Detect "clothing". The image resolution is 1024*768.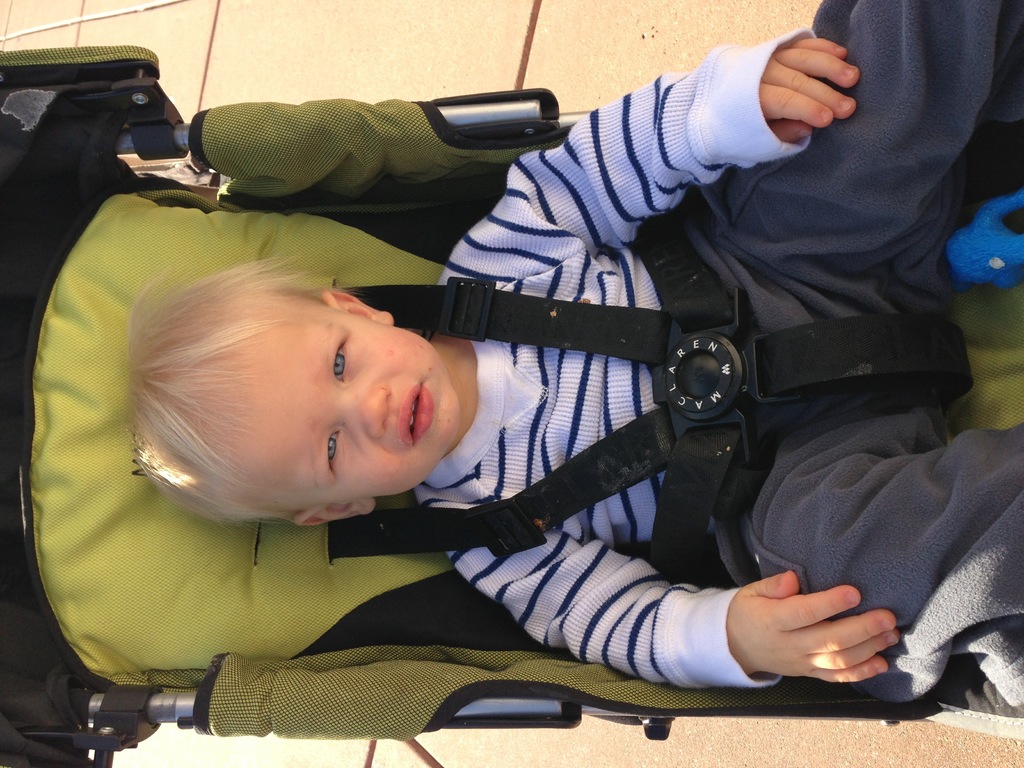
x1=410, y1=0, x2=1023, y2=712.
